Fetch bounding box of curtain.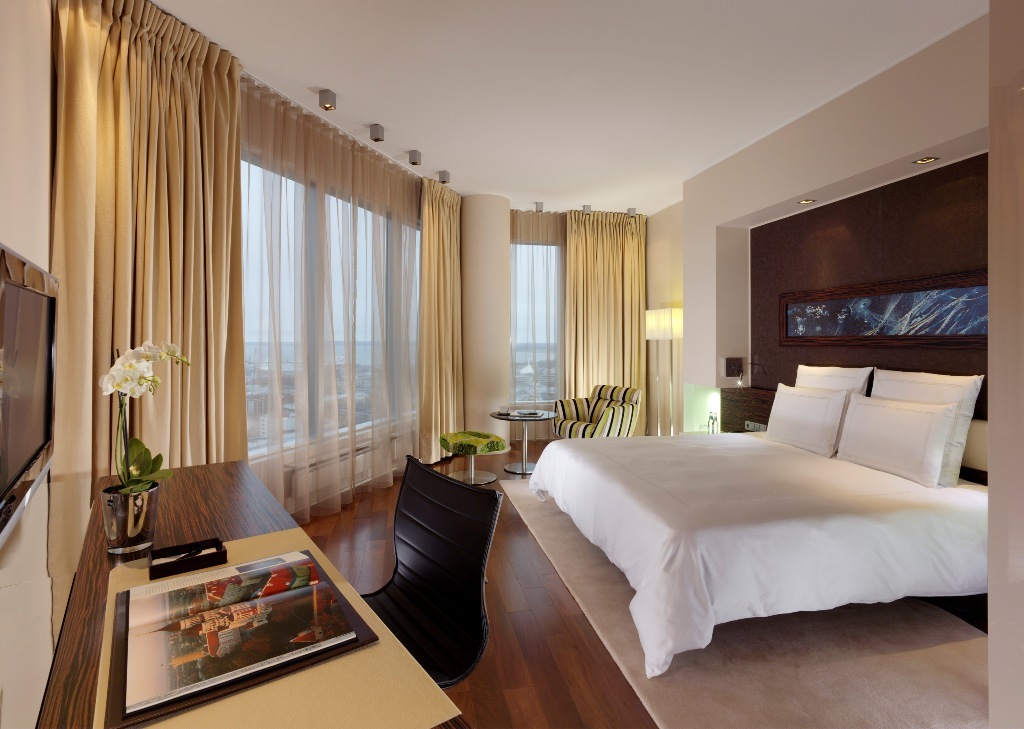
Bbox: locate(509, 206, 561, 445).
